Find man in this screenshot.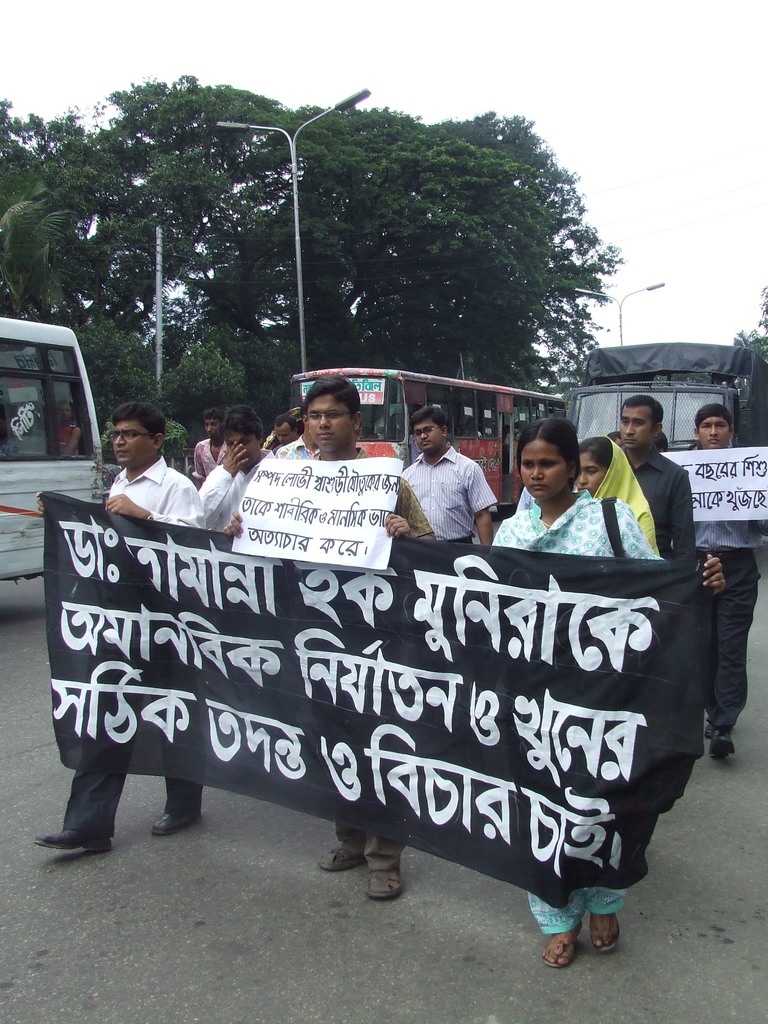
The bounding box for man is crop(392, 421, 512, 550).
